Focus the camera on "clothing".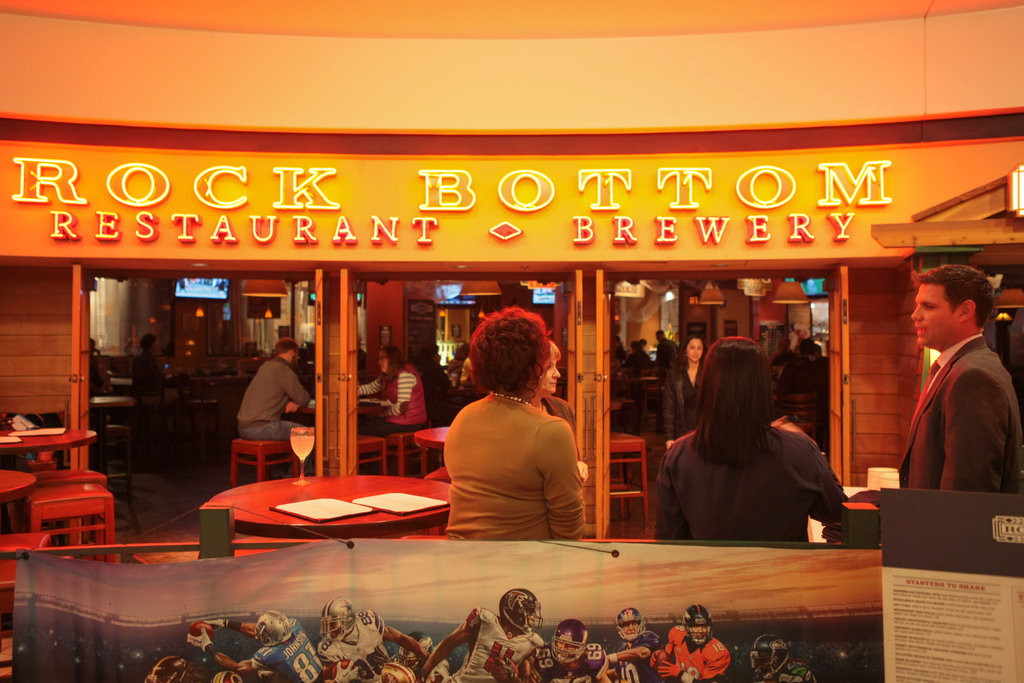
Focus region: BBox(349, 363, 434, 443).
